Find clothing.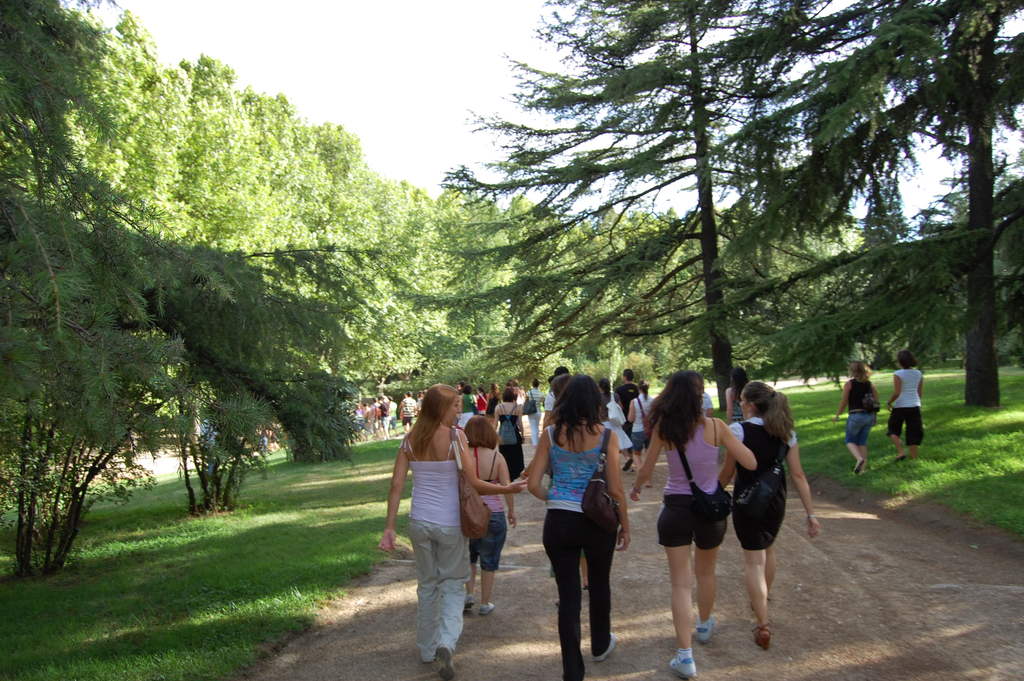
733:401:742:417.
